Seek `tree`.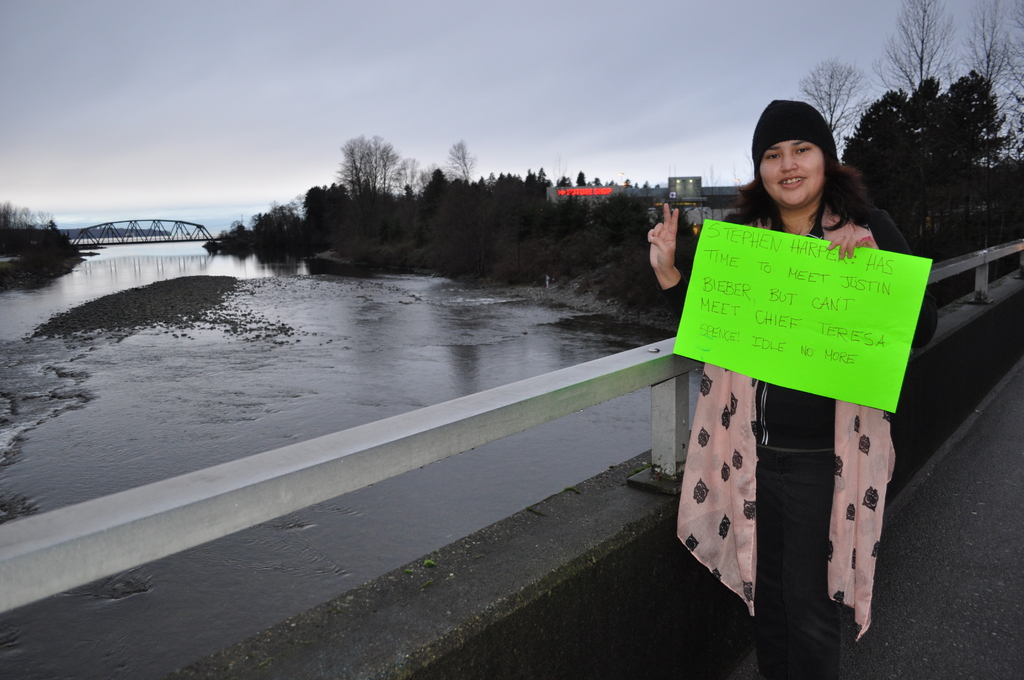
BBox(556, 175, 574, 190).
